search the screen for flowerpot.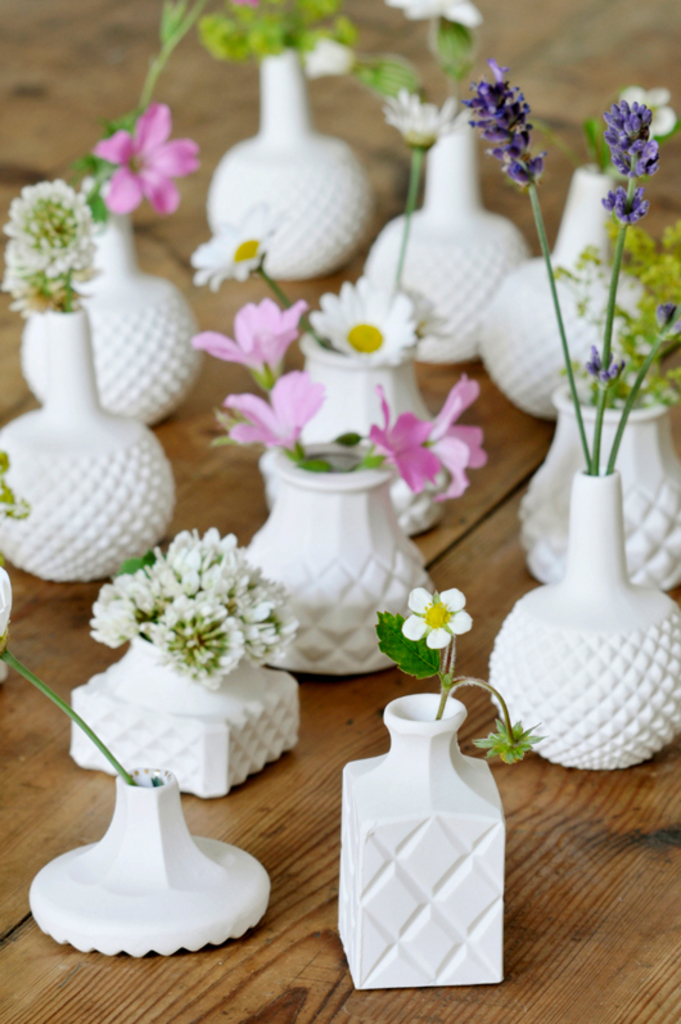
Found at (475, 167, 659, 418).
